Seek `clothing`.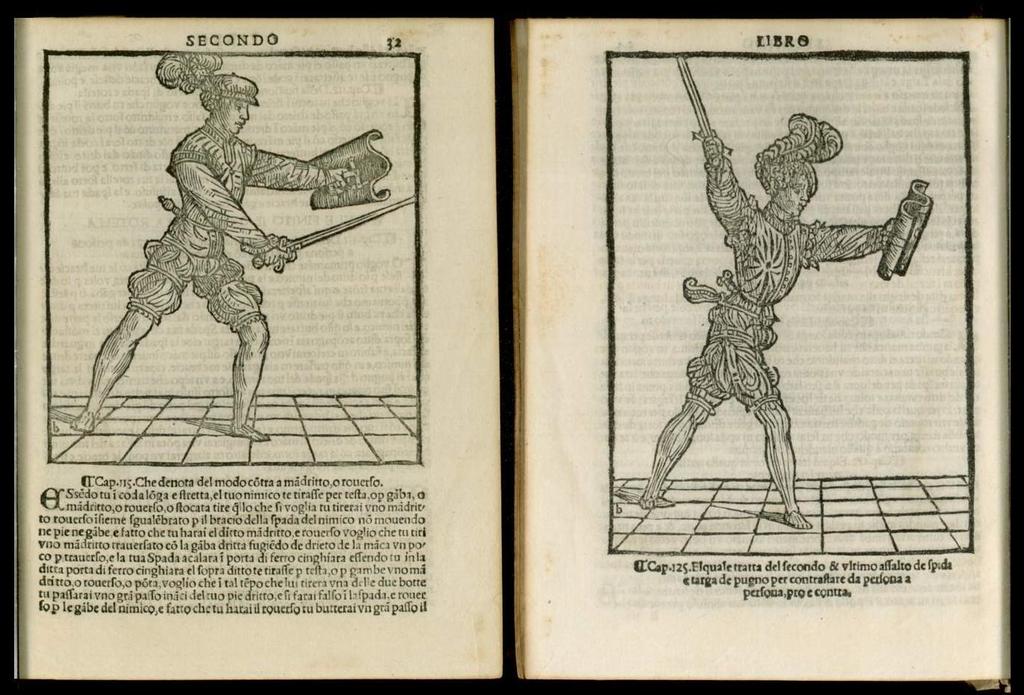
crop(99, 88, 332, 401).
